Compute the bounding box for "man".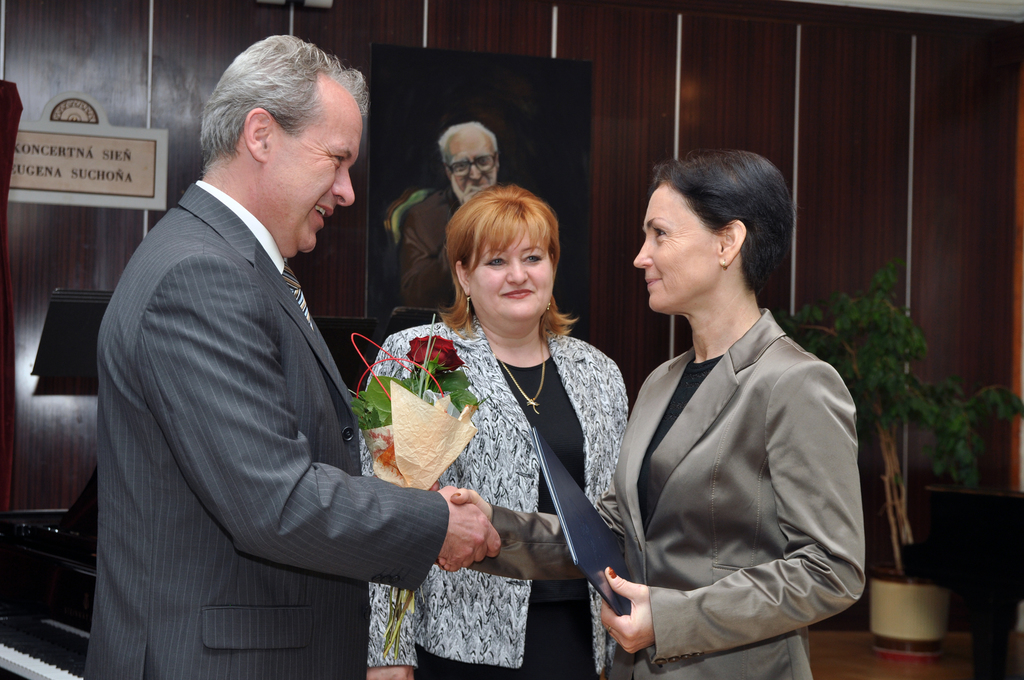
{"left": 395, "top": 117, "right": 506, "bottom": 309}.
